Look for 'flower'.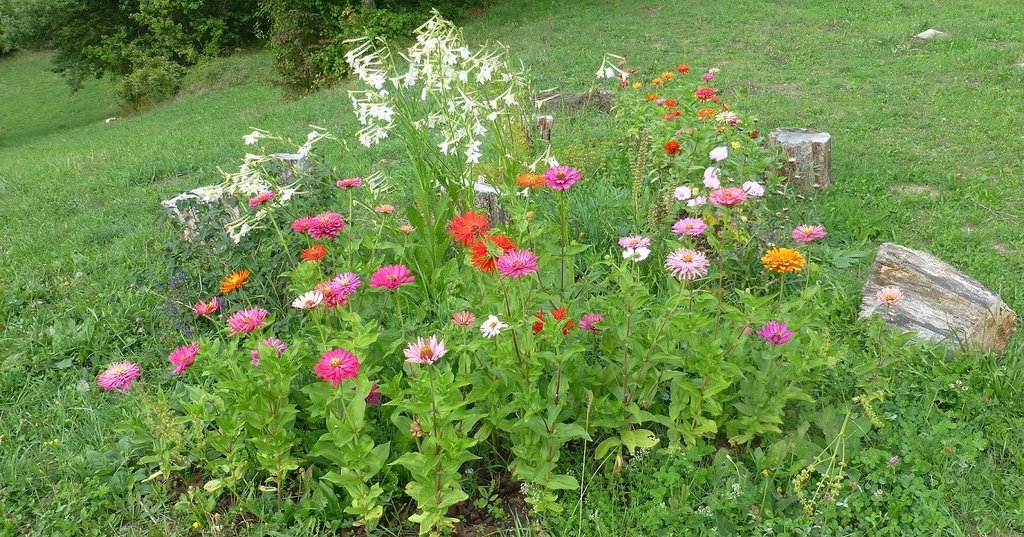
Found: [452,311,476,337].
